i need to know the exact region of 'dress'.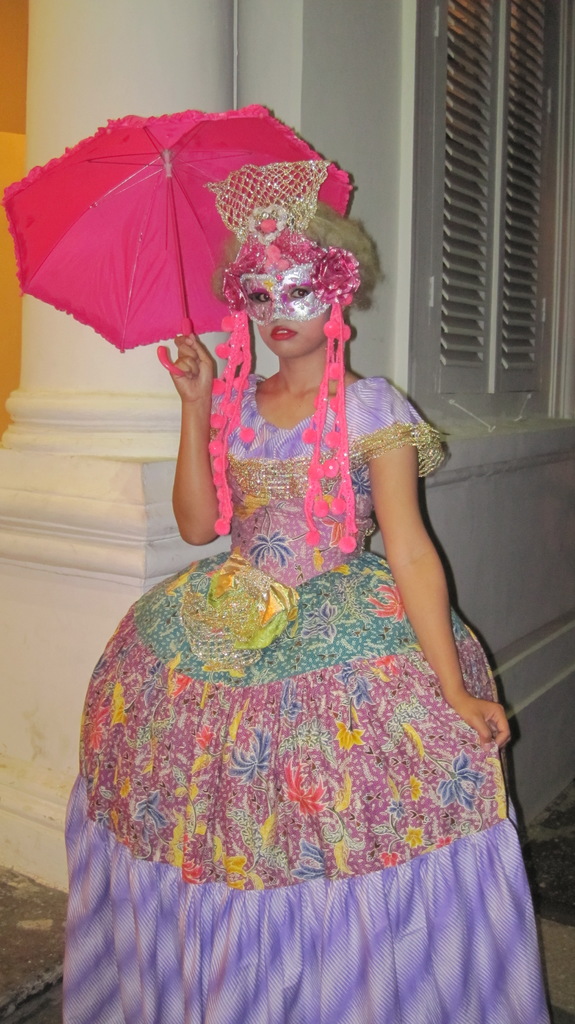
Region: 59, 372, 552, 1023.
